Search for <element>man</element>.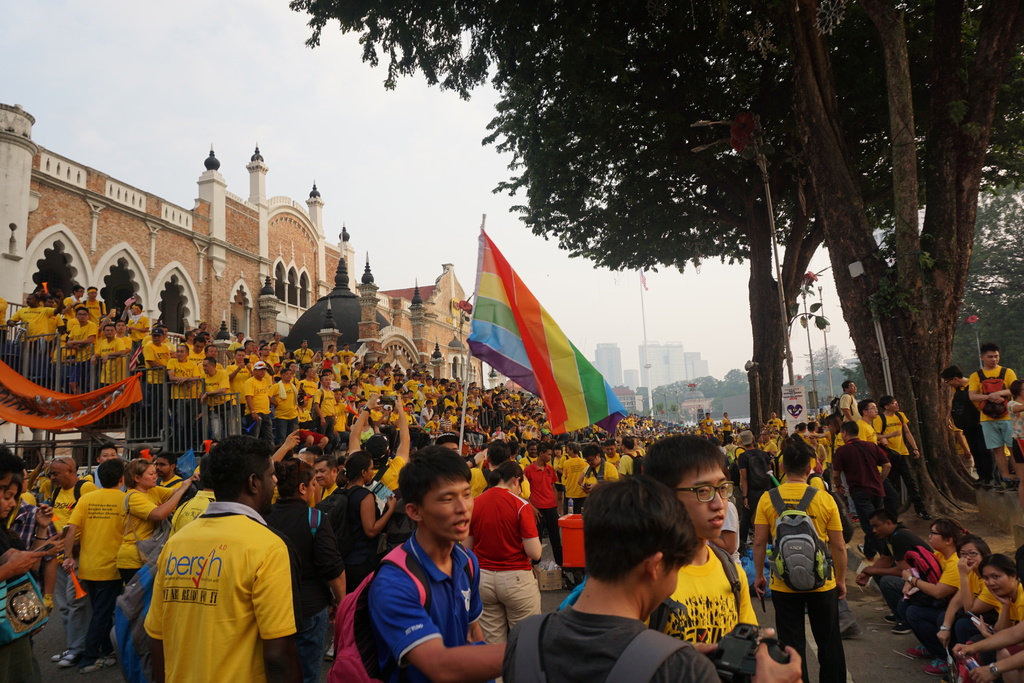
Found at pyautogui.locateOnScreen(526, 440, 569, 591).
